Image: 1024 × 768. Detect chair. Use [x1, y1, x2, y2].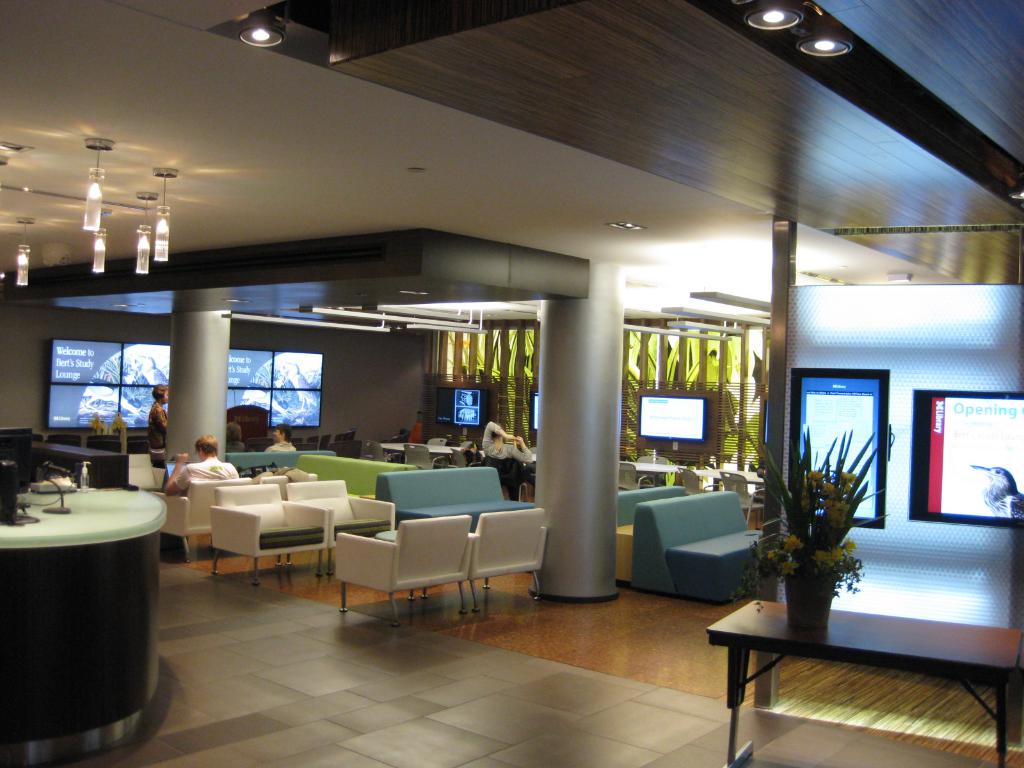
[680, 467, 719, 492].
